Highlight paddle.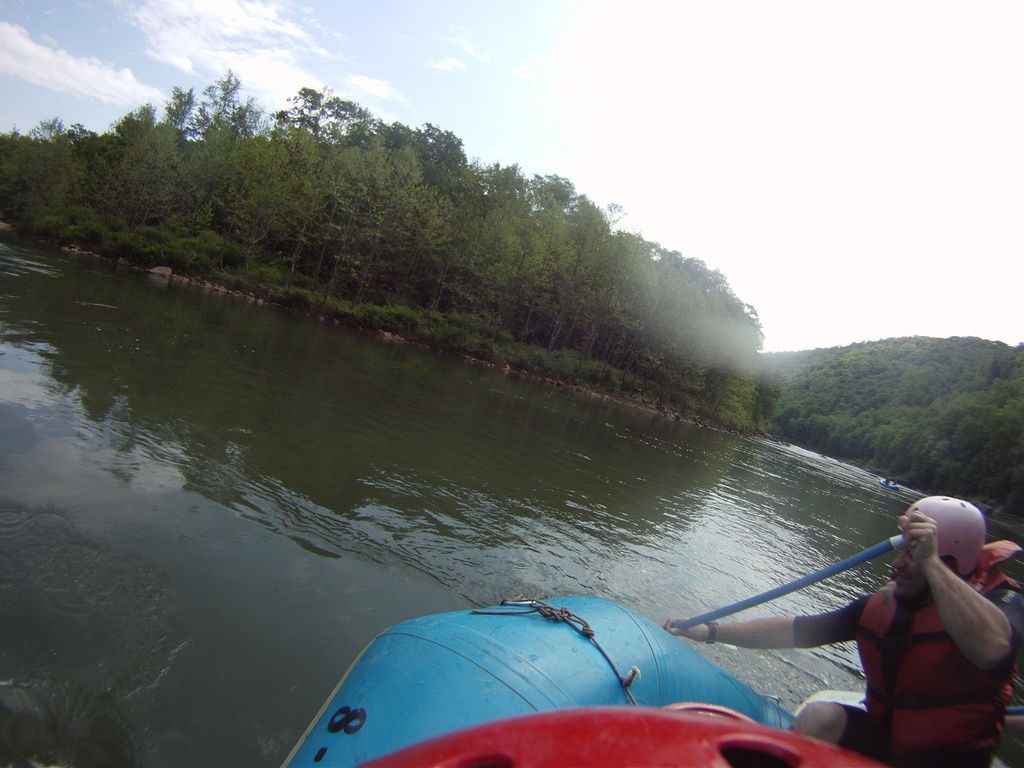
Highlighted region: 669,534,911,627.
